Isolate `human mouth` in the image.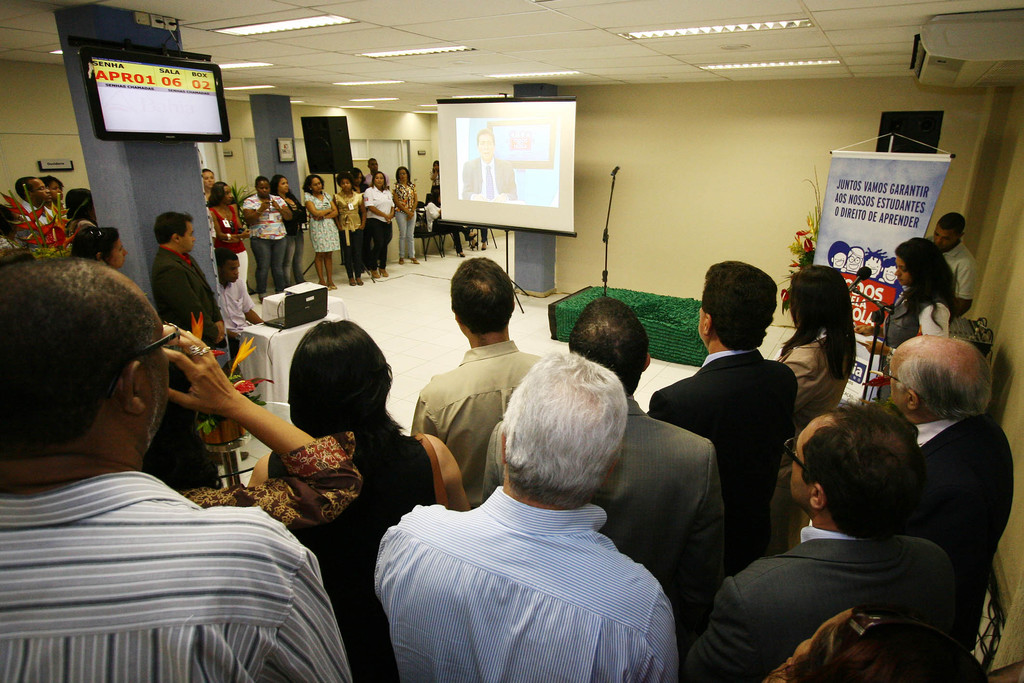
Isolated region: locate(45, 193, 51, 200).
